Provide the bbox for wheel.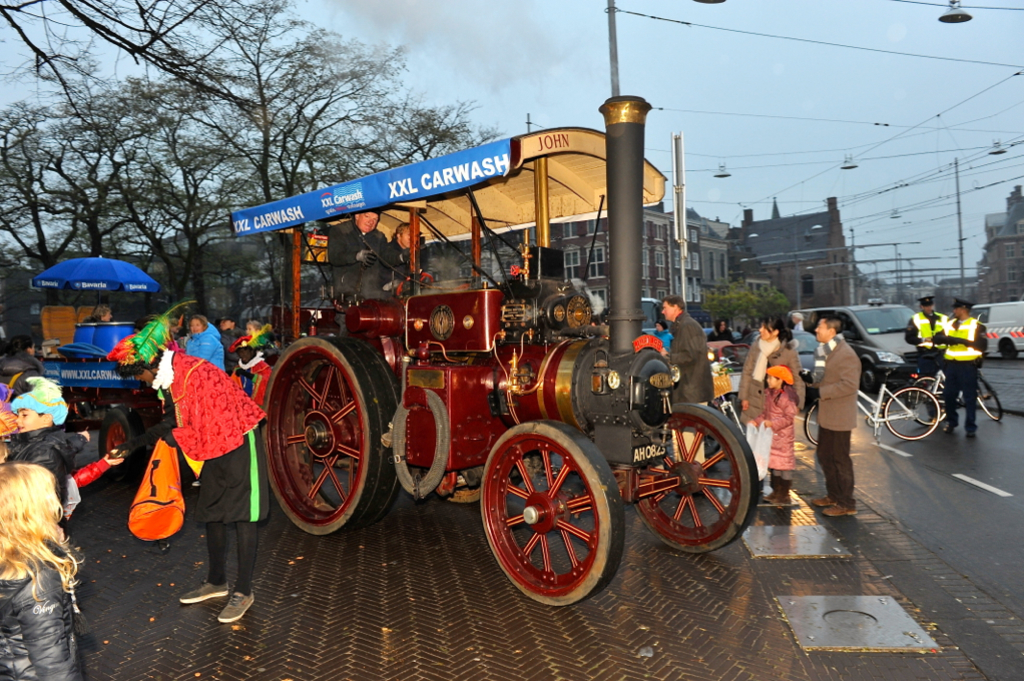
x1=259, y1=337, x2=403, y2=534.
